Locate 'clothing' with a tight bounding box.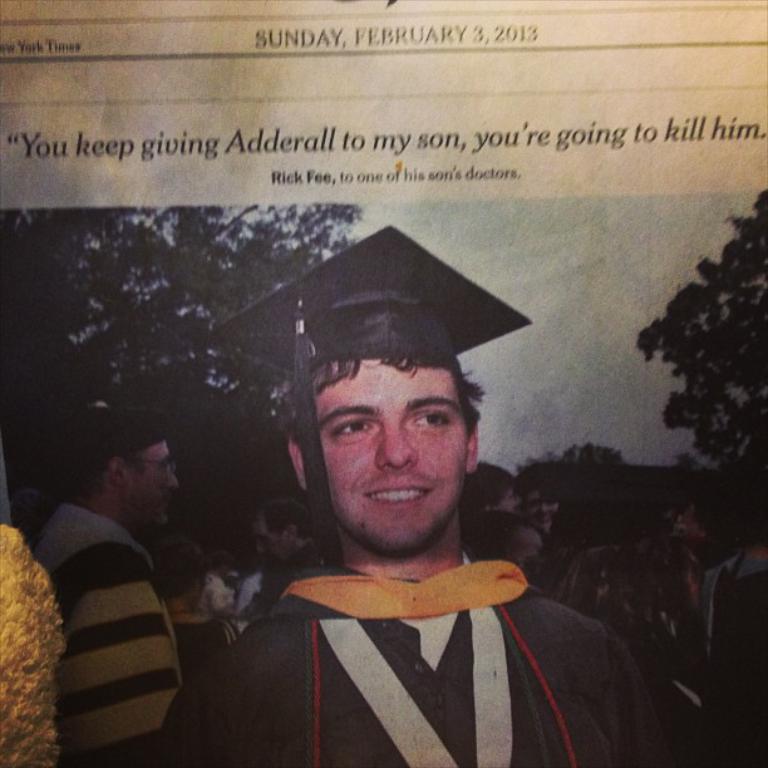
(174,612,235,678).
